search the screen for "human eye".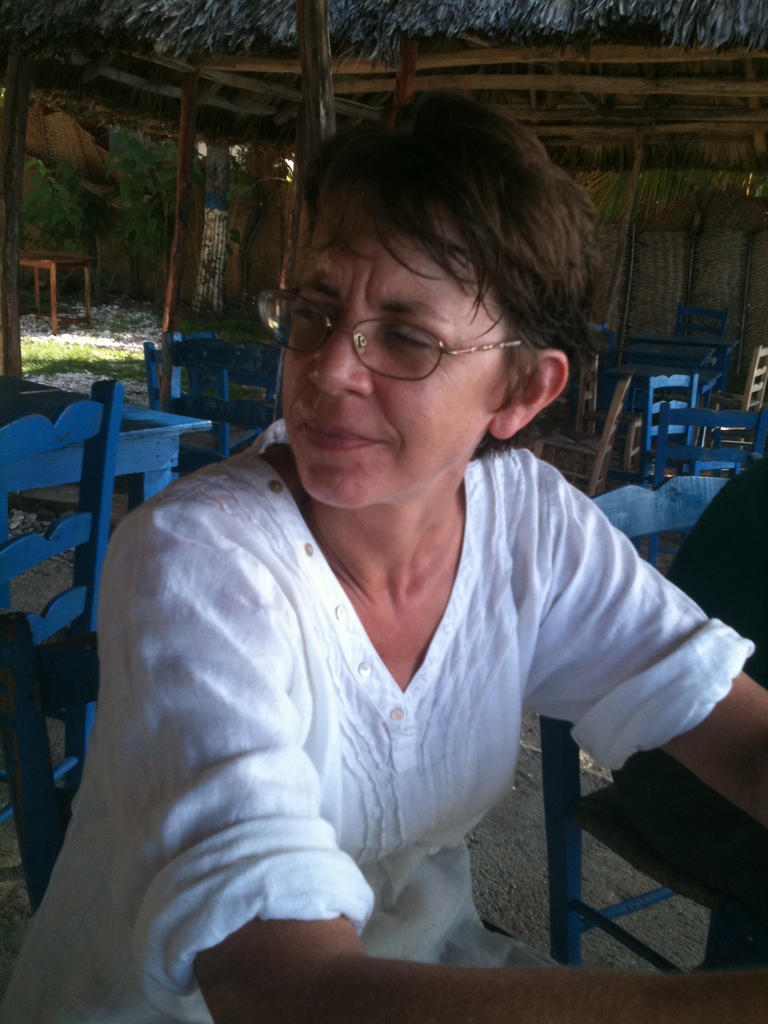
Found at select_region(382, 321, 445, 355).
